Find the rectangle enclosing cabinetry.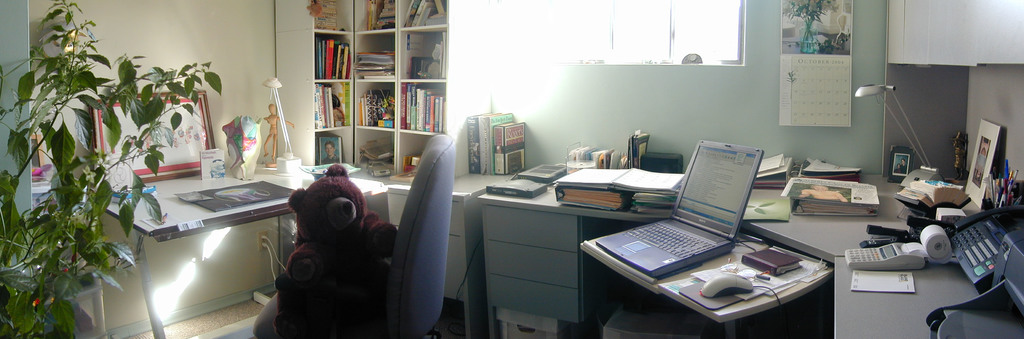
<region>273, 0, 449, 176</region>.
